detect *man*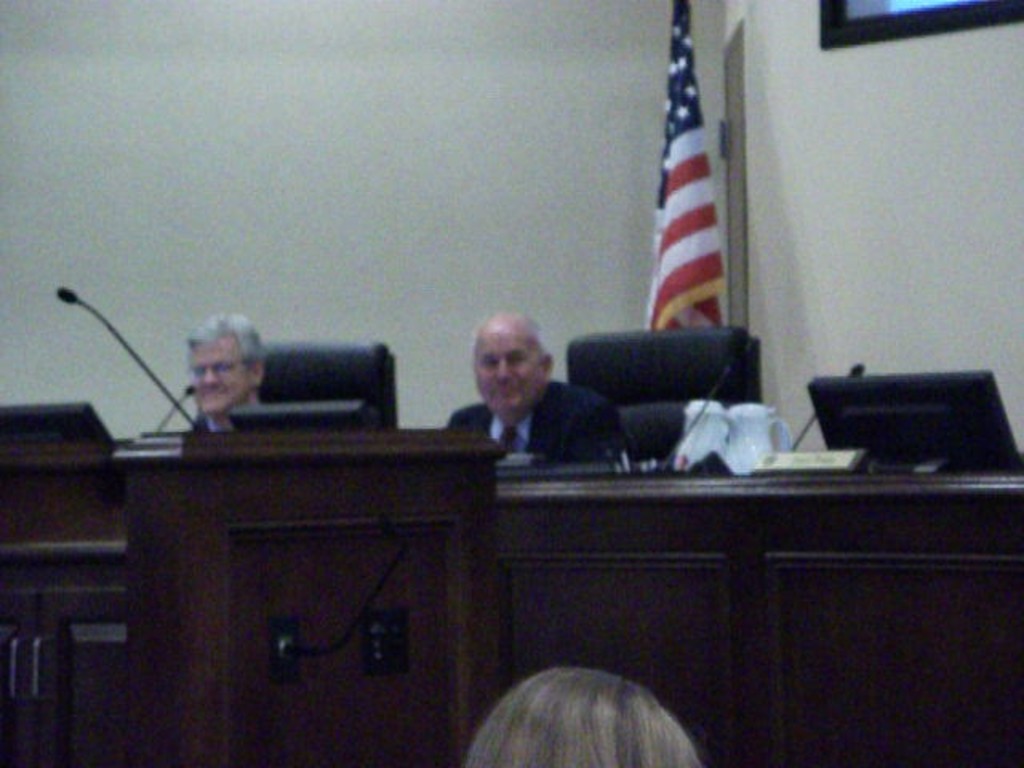
[443, 302, 597, 477]
